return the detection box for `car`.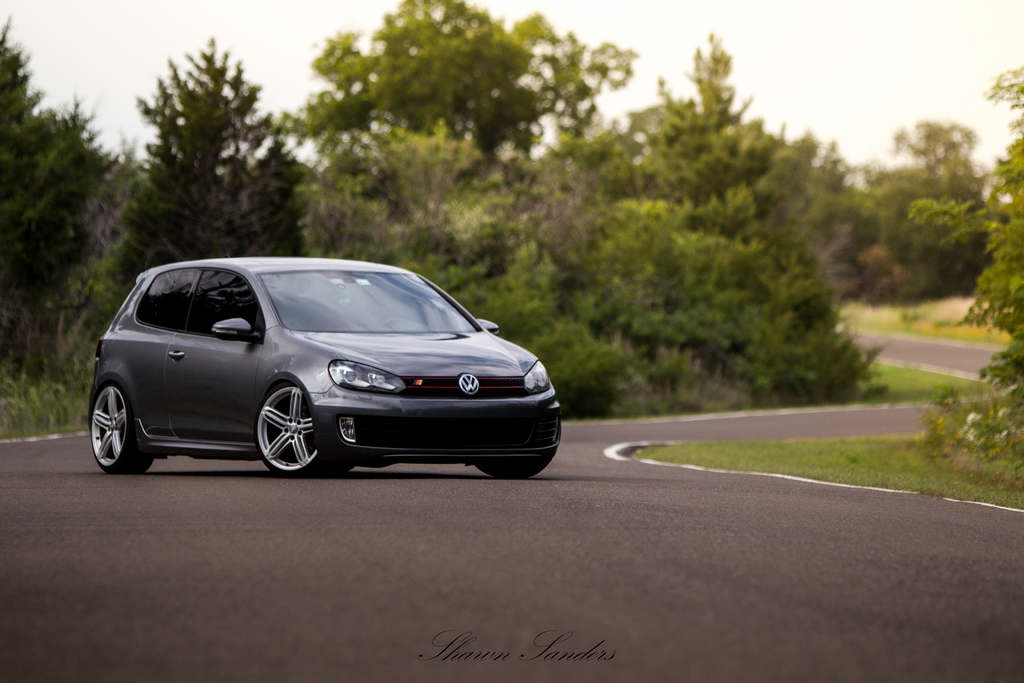
bbox=(90, 256, 561, 479).
